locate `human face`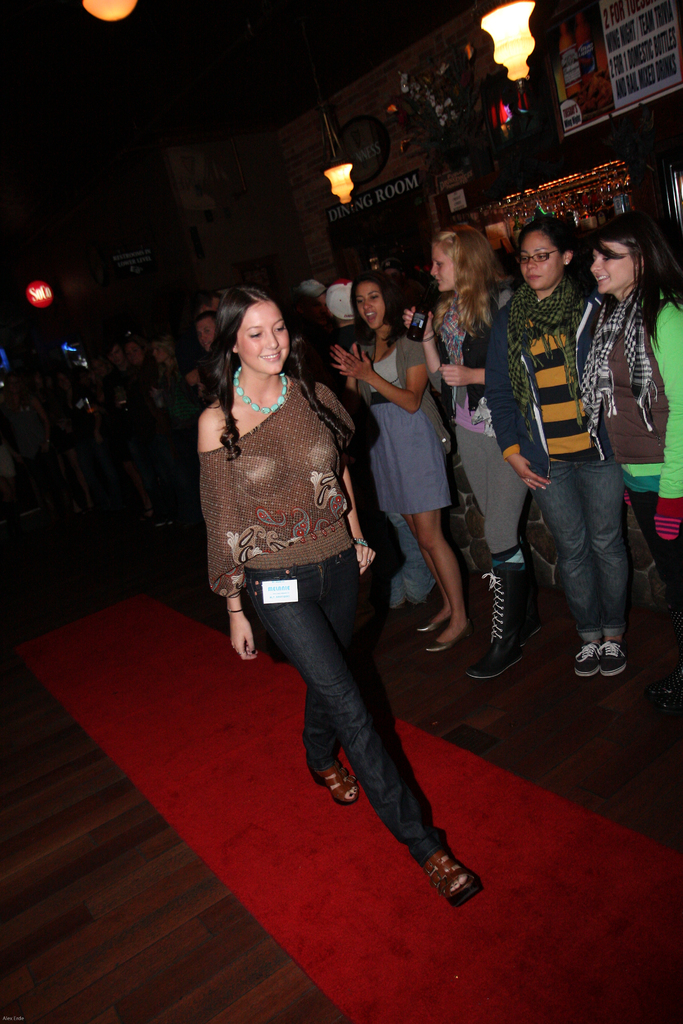
pyautogui.locateOnScreen(156, 344, 165, 365)
